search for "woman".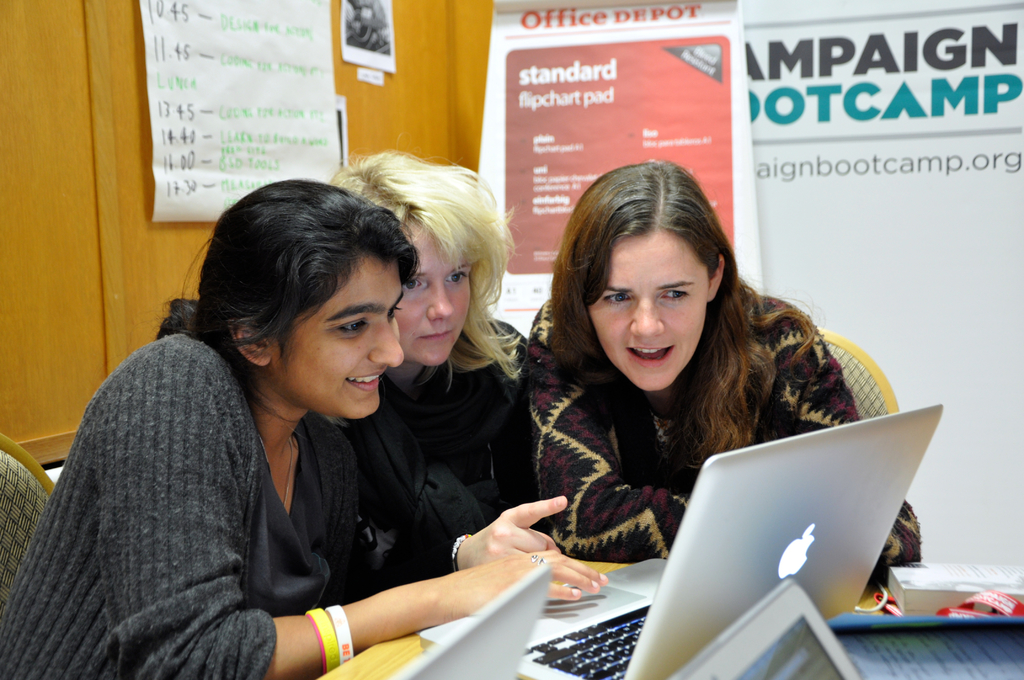
Found at (0, 177, 606, 679).
